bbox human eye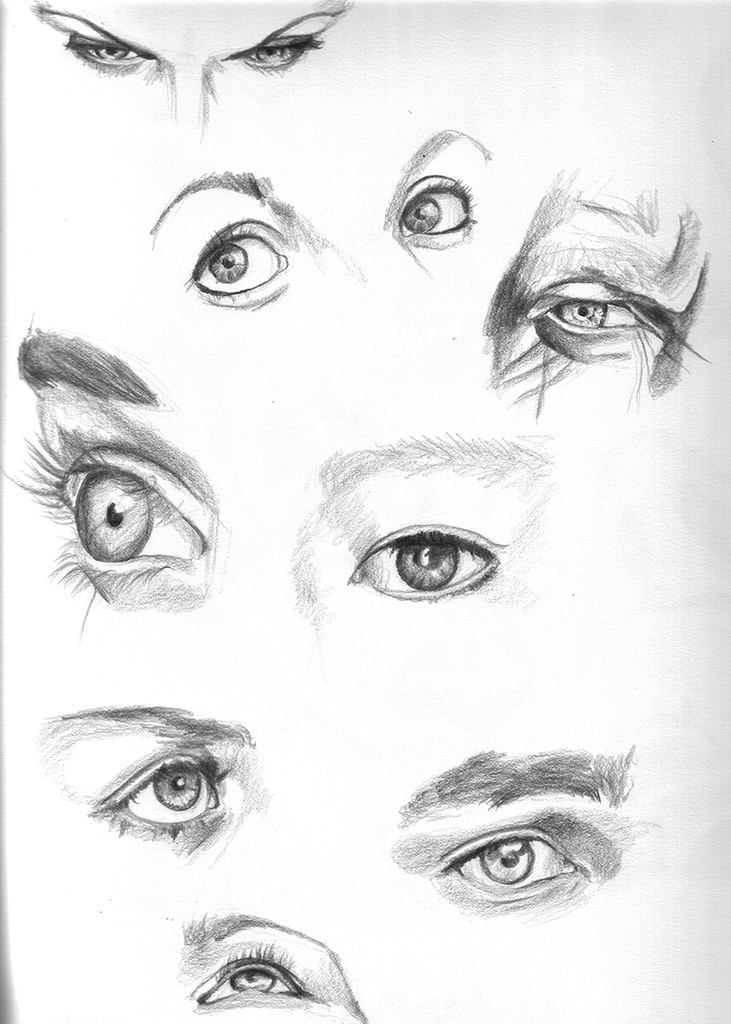
<region>386, 175, 474, 243</region>
